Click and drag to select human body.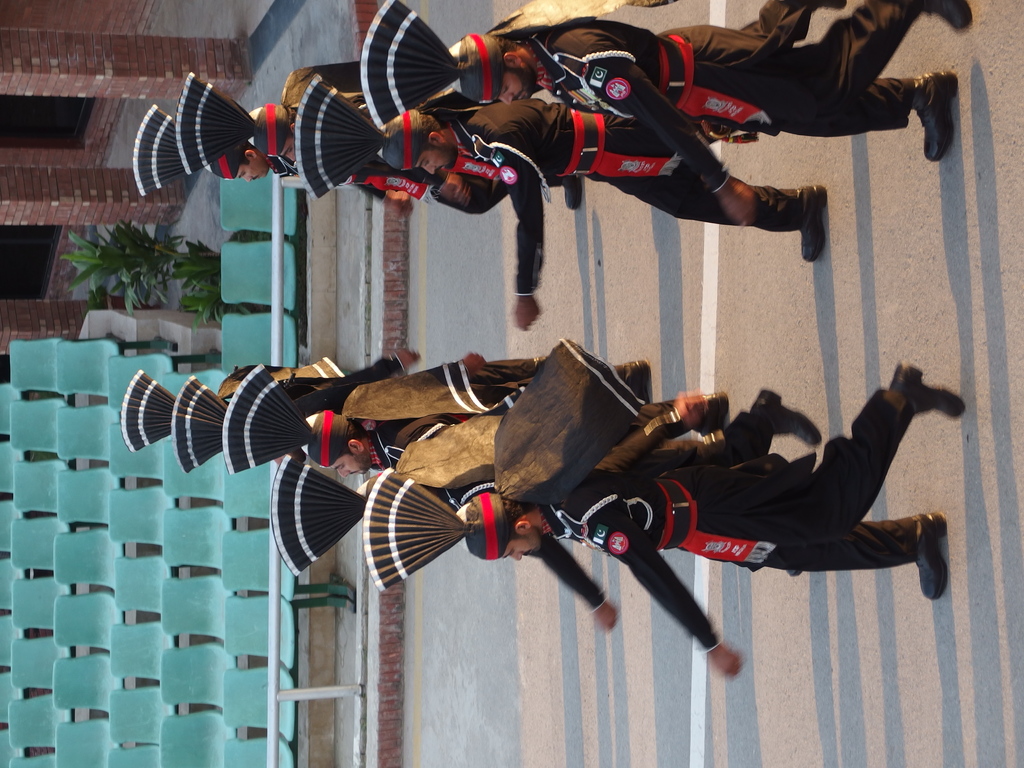
Selection: [left=496, top=0, right=938, bottom=220].
